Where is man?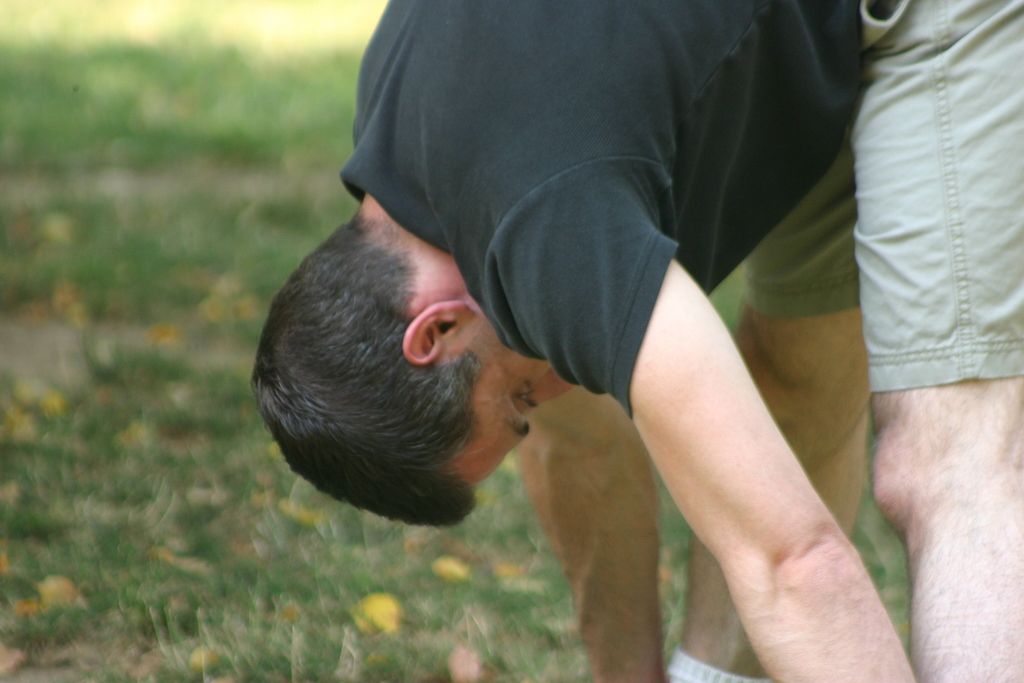
left=252, top=15, right=927, bottom=652.
